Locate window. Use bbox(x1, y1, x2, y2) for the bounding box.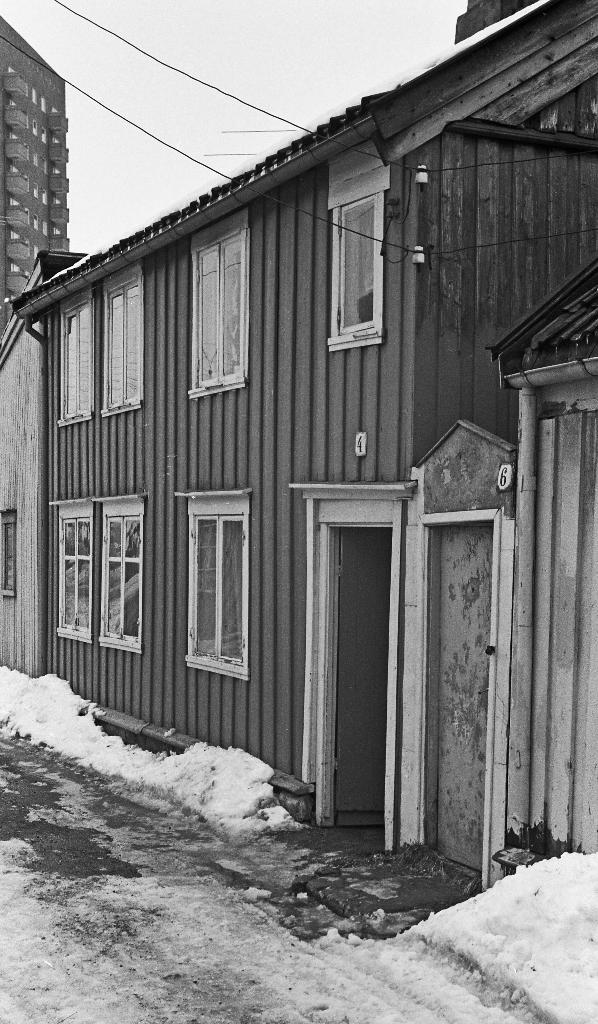
bbox(34, 211, 41, 230).
